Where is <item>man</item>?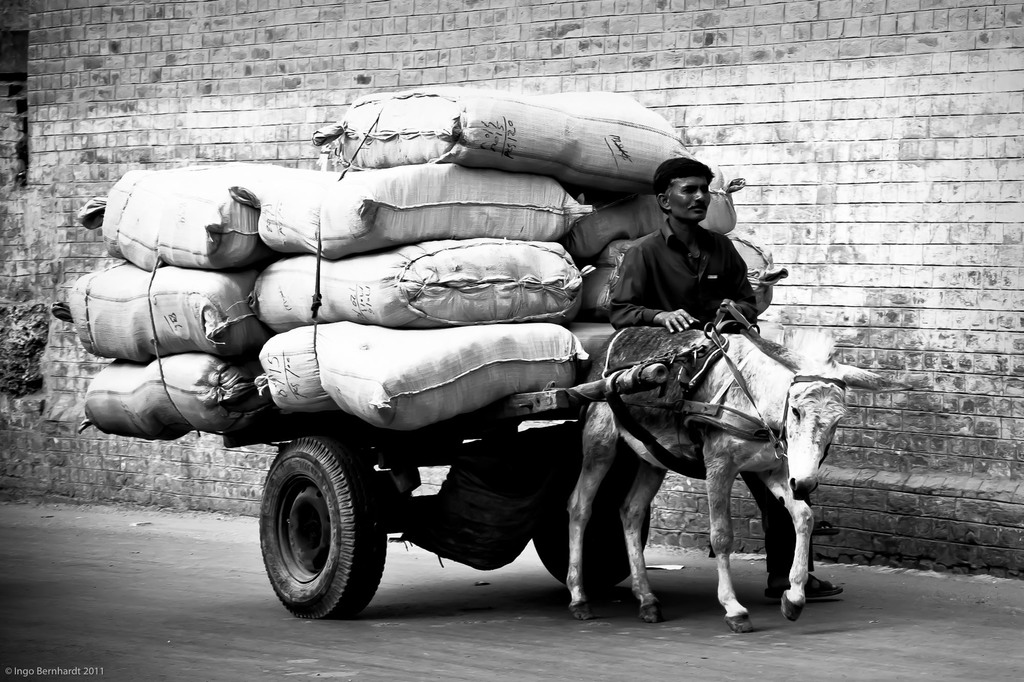
[595, 159, 765, 337].
